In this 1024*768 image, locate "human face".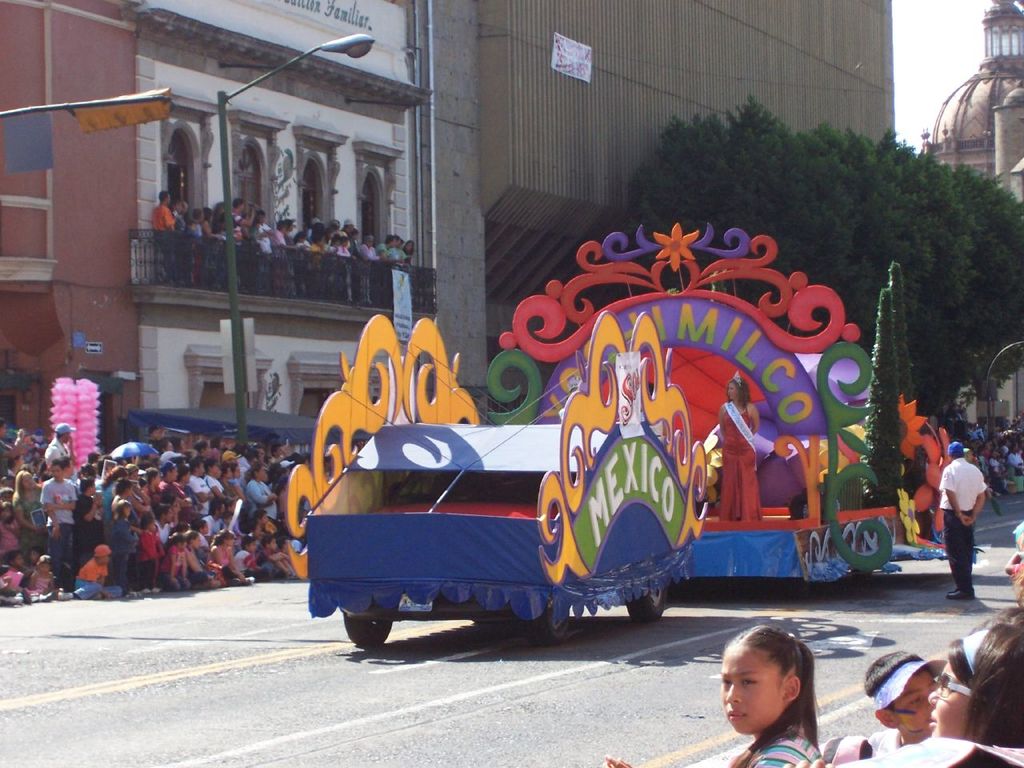
Bounding box: {"left": 192, "top": 538, "right": 198, "bottom": 550}.
